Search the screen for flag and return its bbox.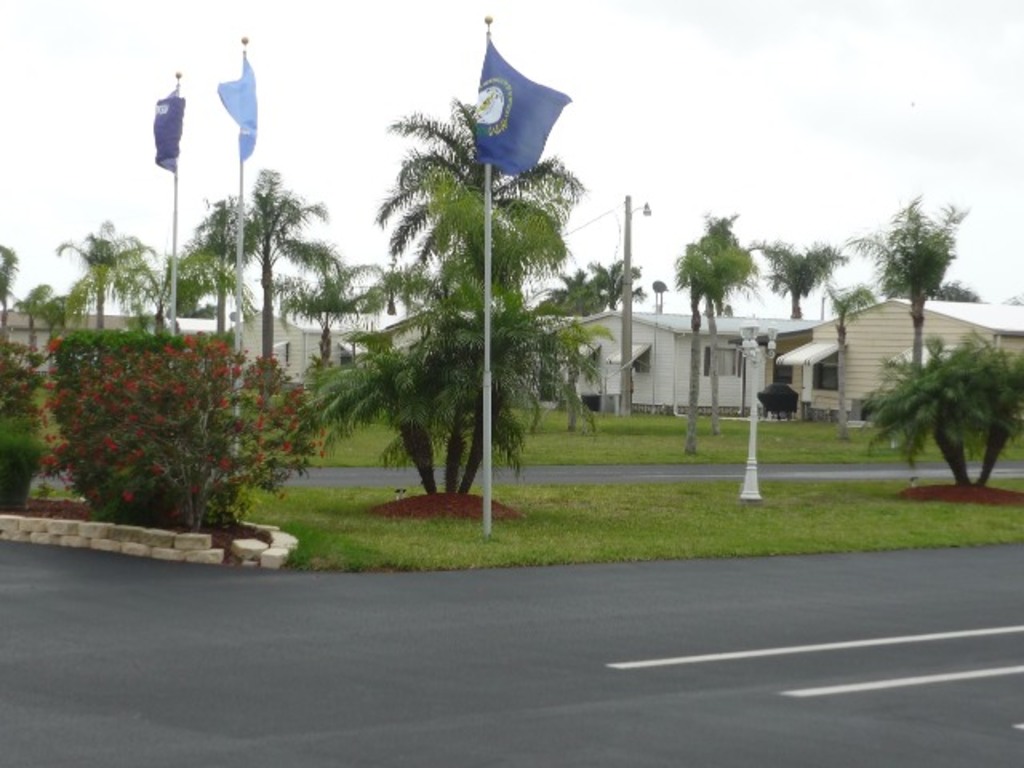
Found: box(147, 82, 189, 178).
